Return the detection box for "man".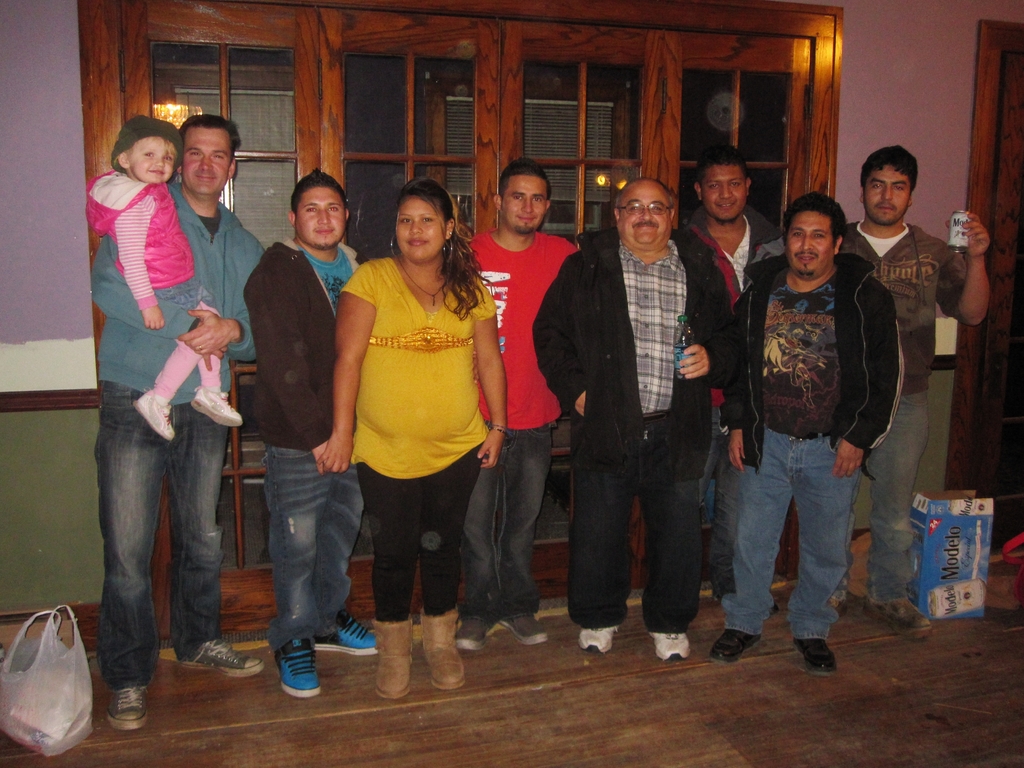
<box>534,176,749,663</box>.
